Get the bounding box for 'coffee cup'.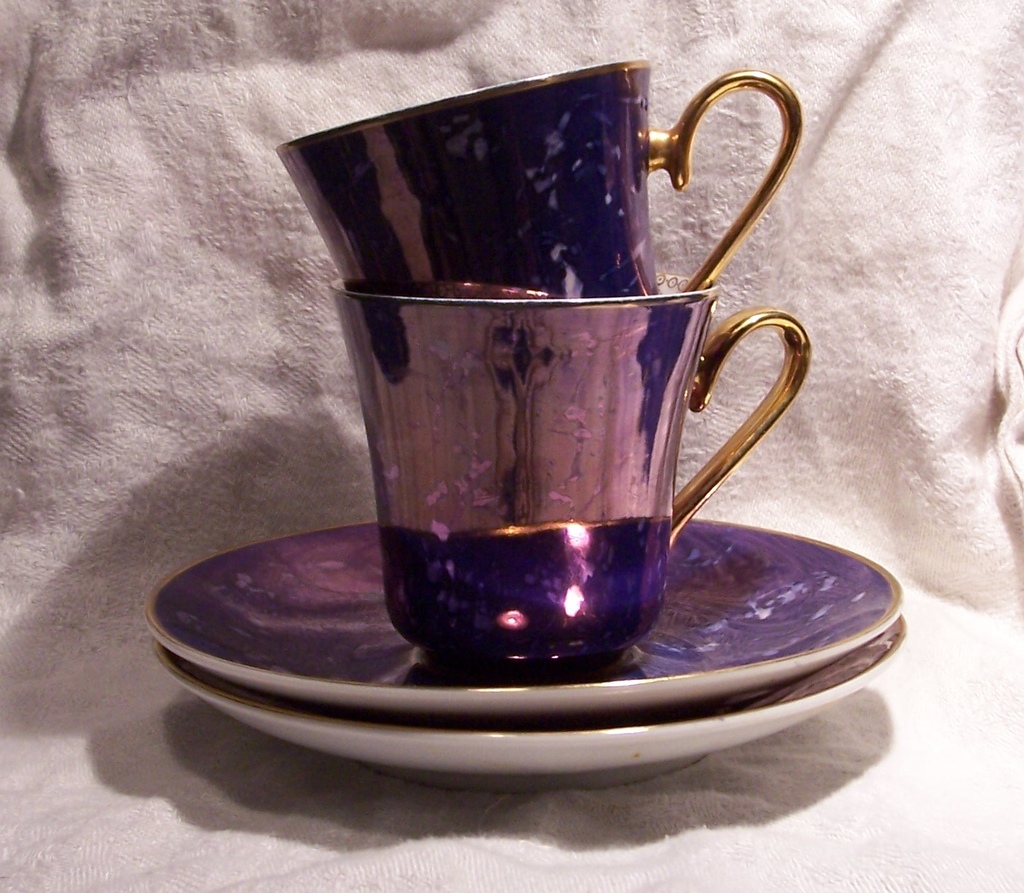
crop(272, 49, 805, 299).
